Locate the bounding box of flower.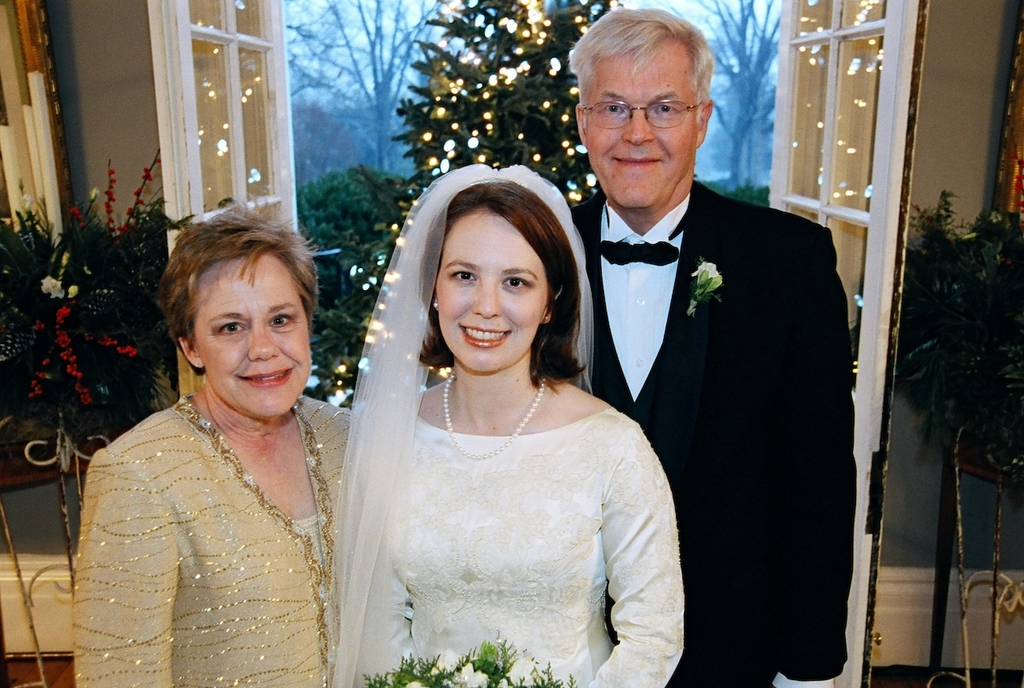
Bounding box: x1=116 y1=346 x2=140 y2=358.
